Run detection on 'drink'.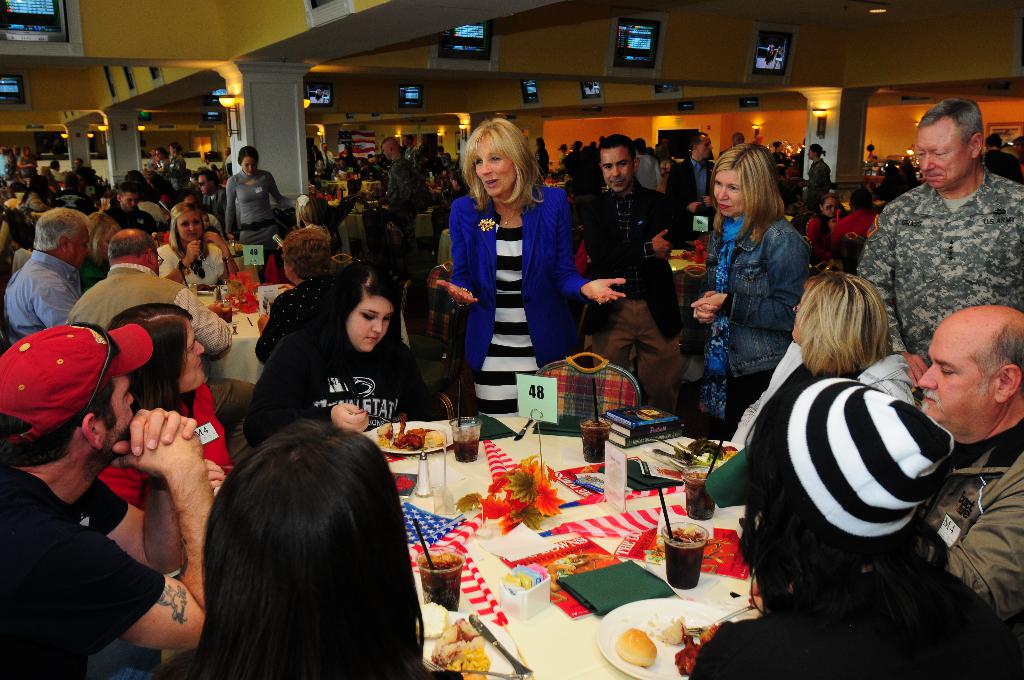
Result: {"left": 451, "top": 430, "right": 479, "bottom": 455}.
